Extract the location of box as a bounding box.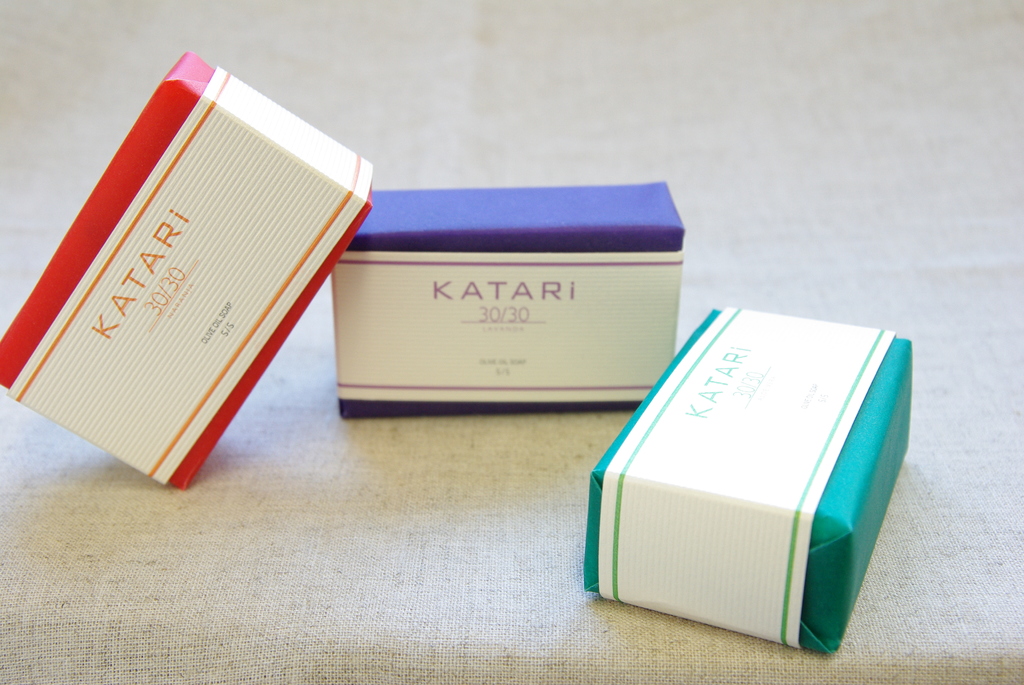
583/304/924/660.
